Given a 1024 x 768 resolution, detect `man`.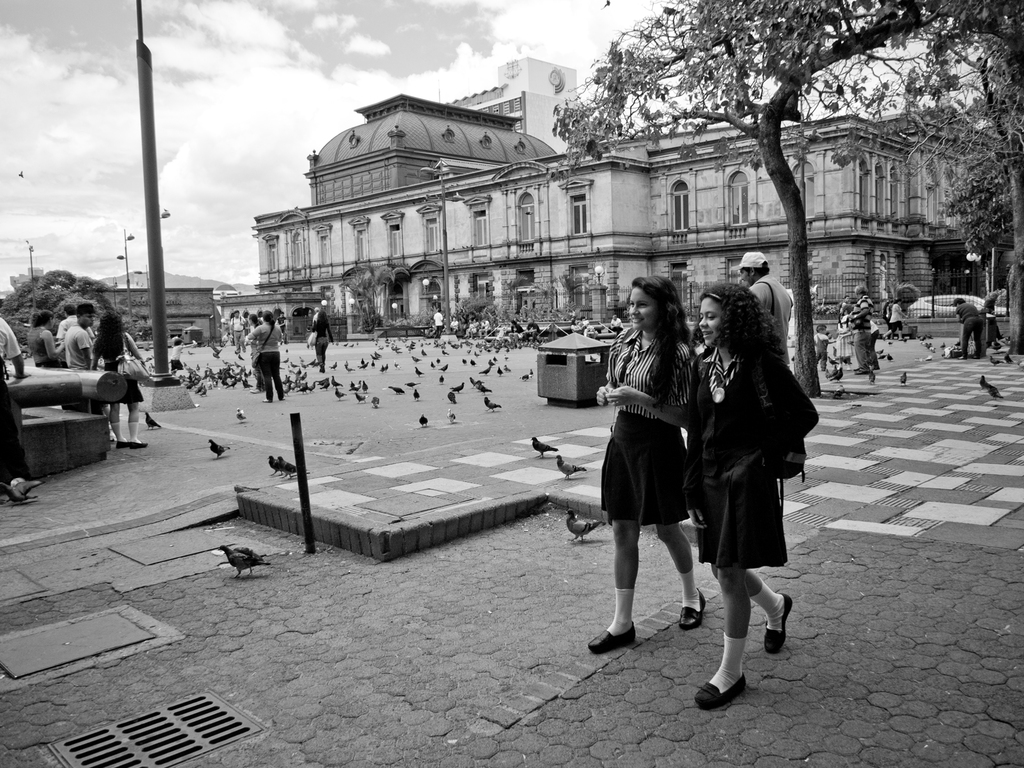
pyautogui.locateOnScreen(230, 310, 246, 353).
